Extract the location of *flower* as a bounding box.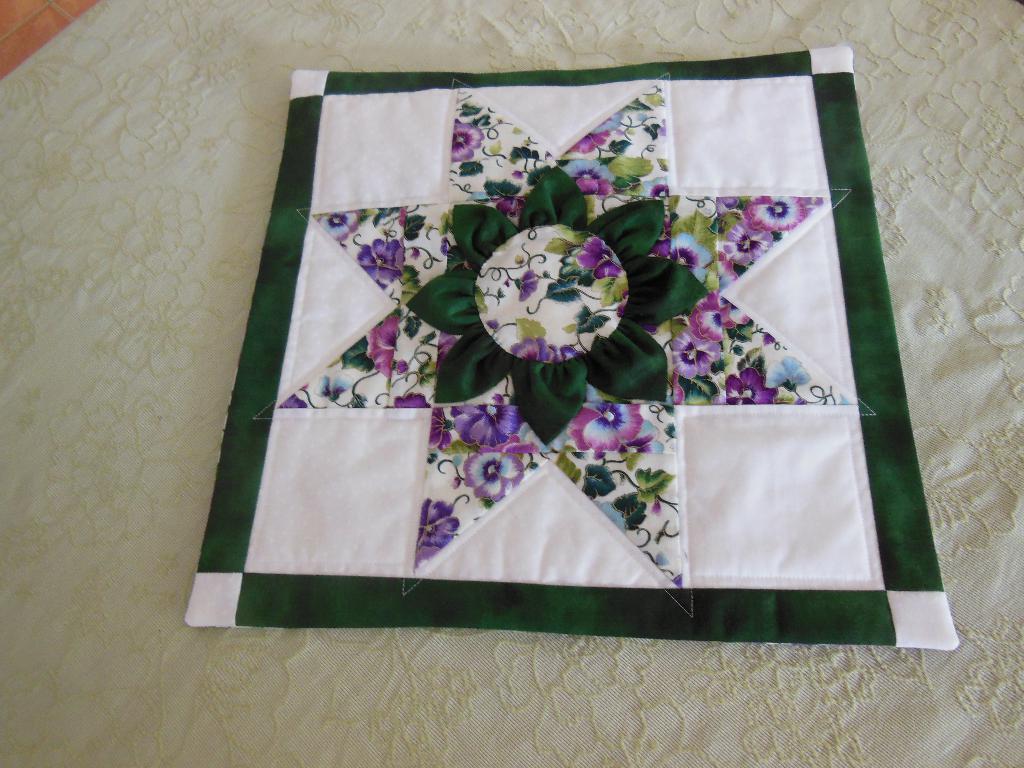
rect(746, 195, 807, 234).
